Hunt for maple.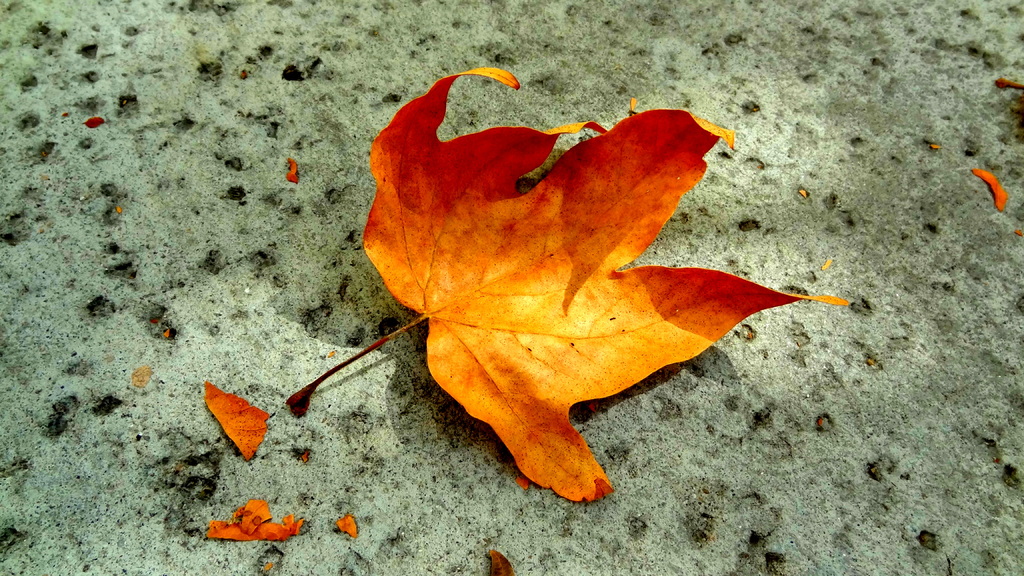
Hunted down at region(287, 56, 870, 488).
